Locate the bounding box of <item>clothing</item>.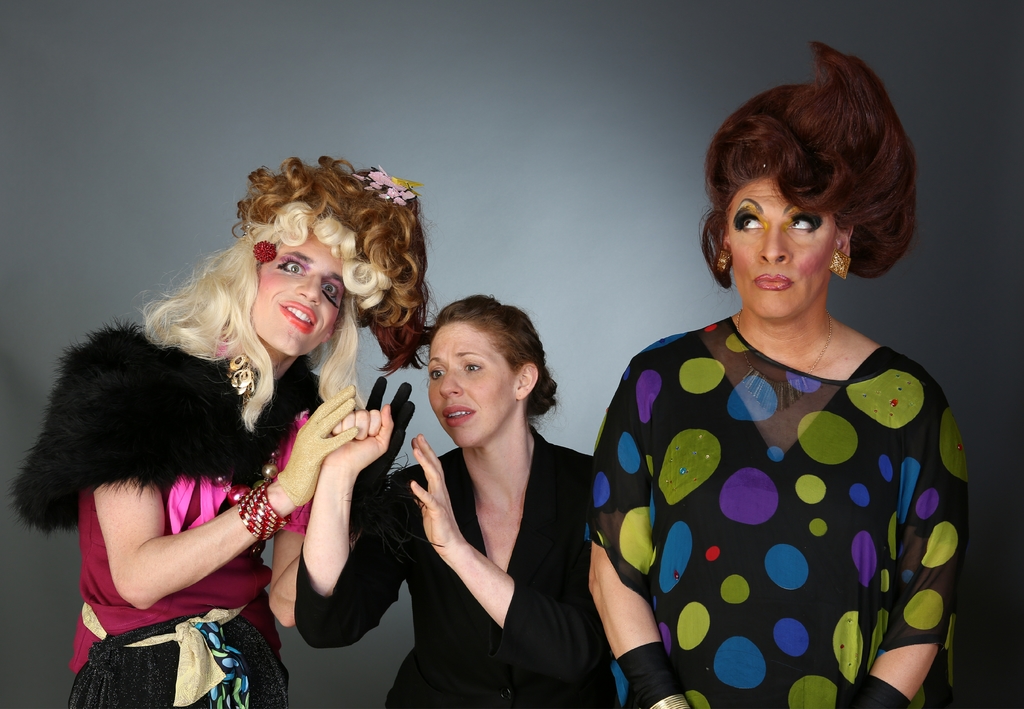
Bounding box: <region>580, 279, 970, 697</region>.
